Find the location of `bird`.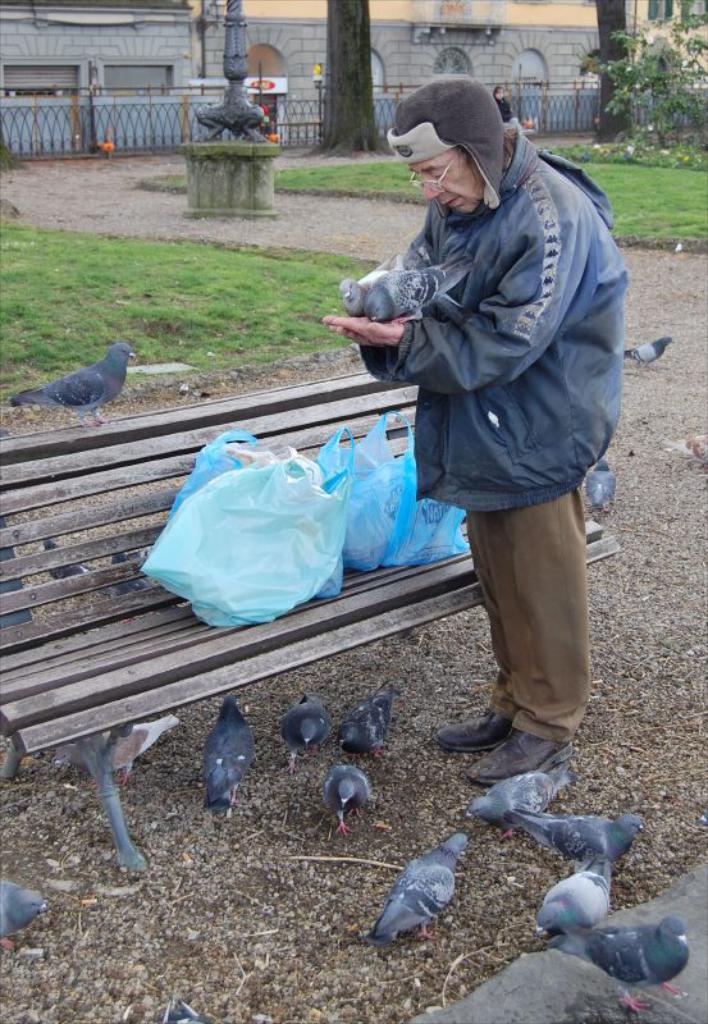
Location: locate(0, 878, 54, 943).
